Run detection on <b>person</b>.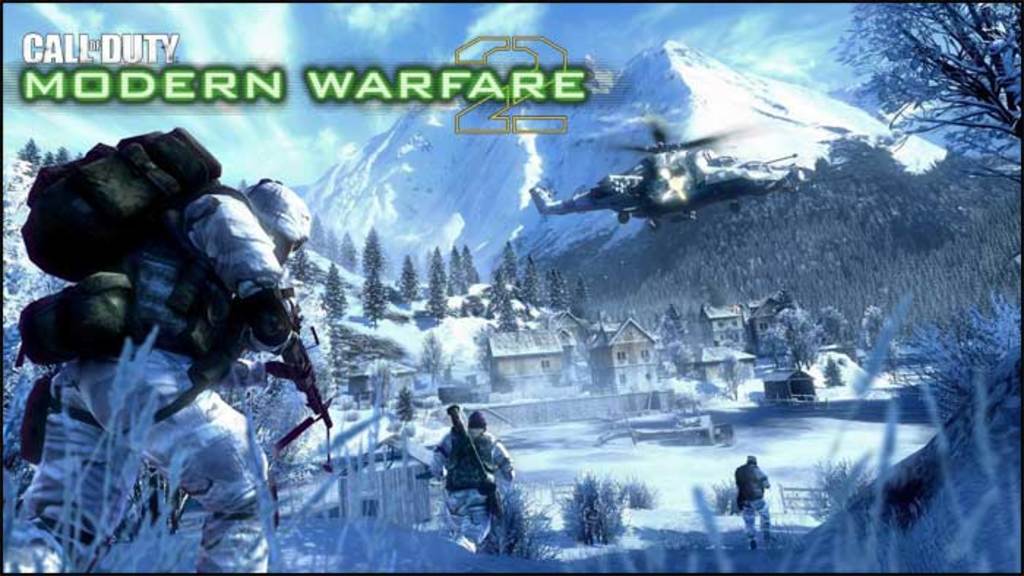
Result: (430, 406, 516, 556).
